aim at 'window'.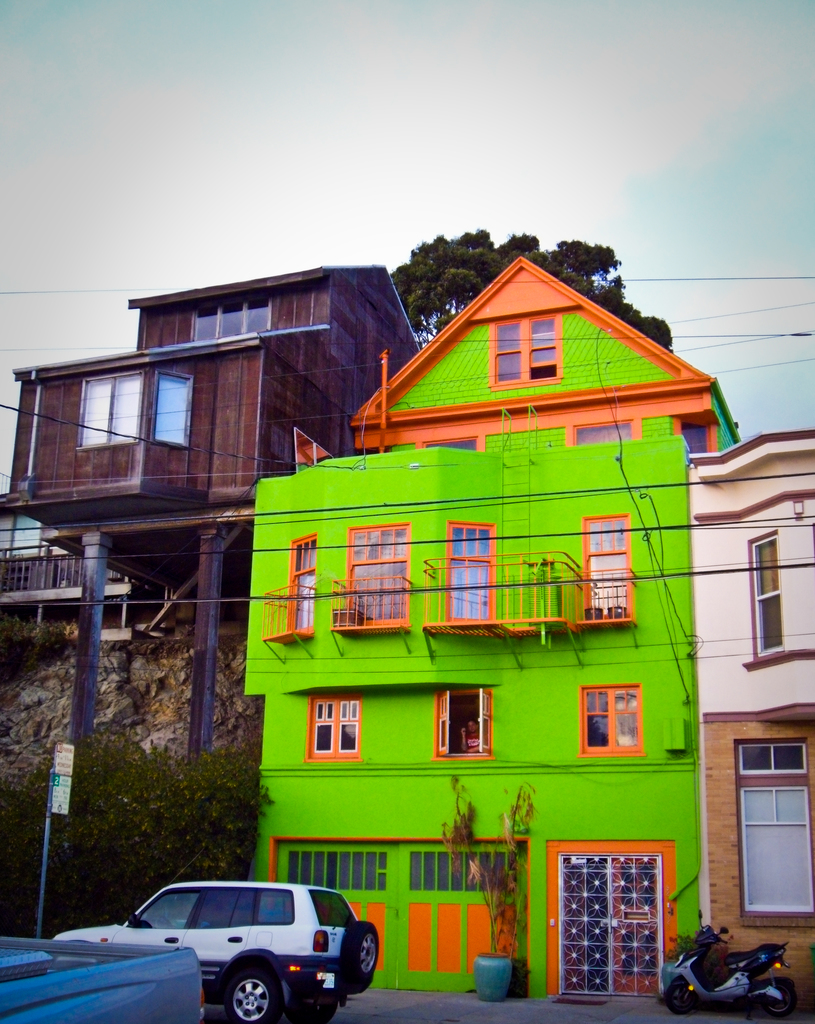
Aimed at (159, 371, 187, 450).
